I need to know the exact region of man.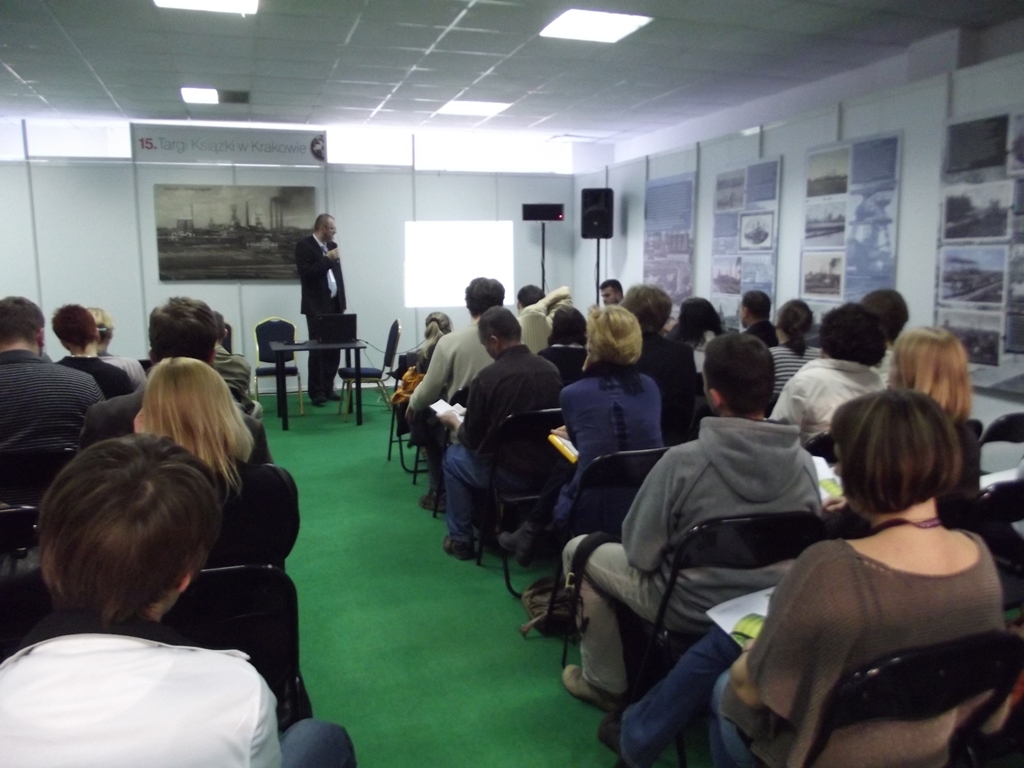
Region: {"x1": 88, "y1": 309, "x2": 144, "y2": 389}.
